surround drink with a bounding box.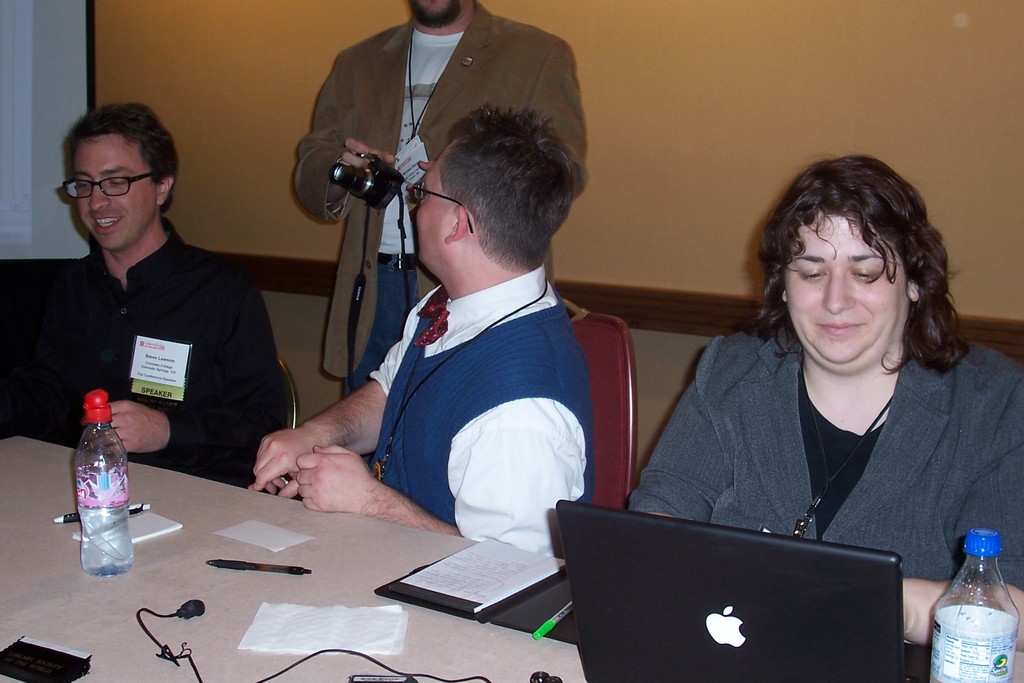
77,508,134,579.
